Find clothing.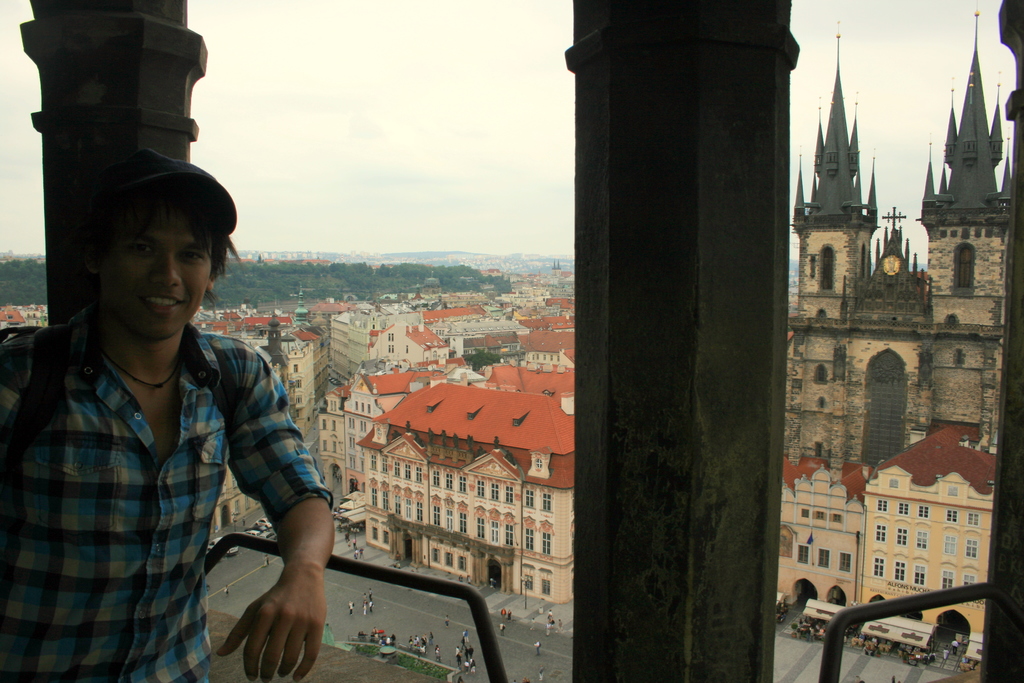
x1=545 y1=609 x2=554 y2=621.
